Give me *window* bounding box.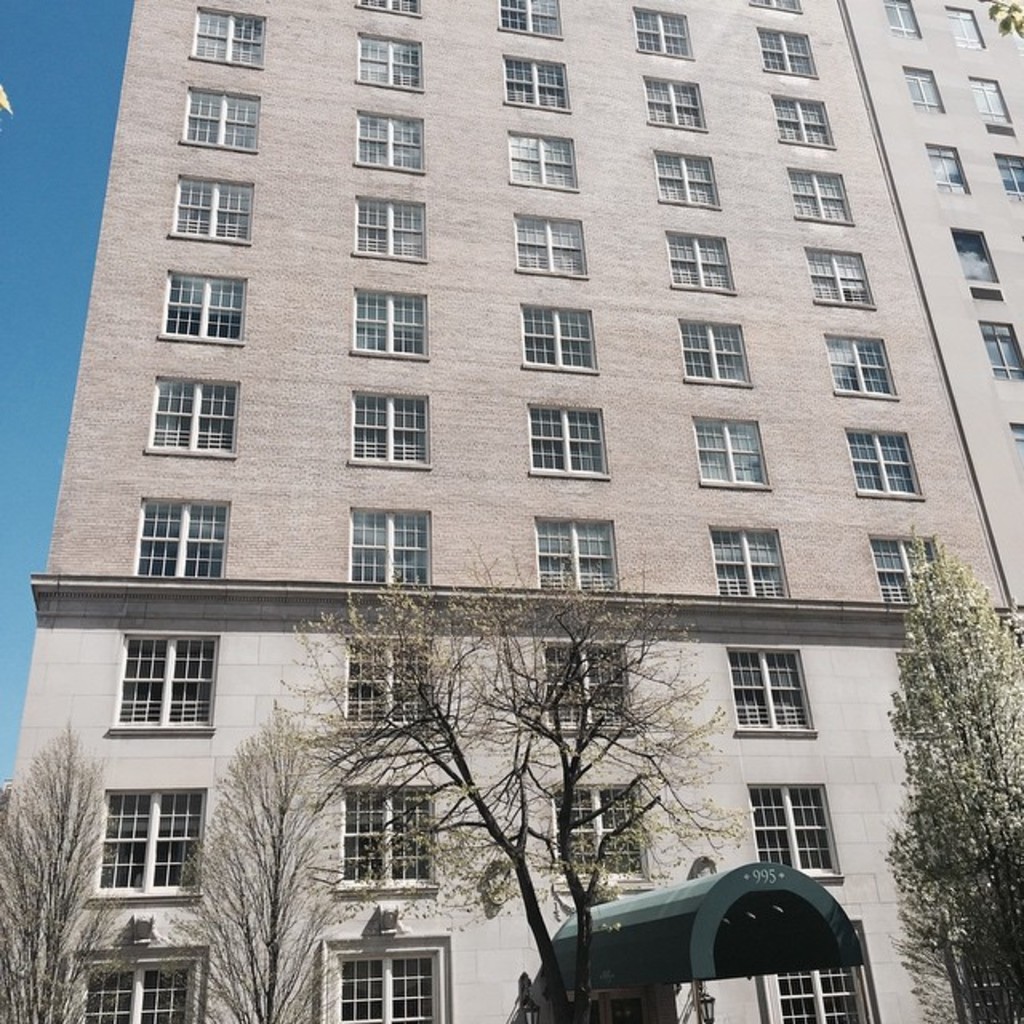
box(747, 0, 802, 13).
